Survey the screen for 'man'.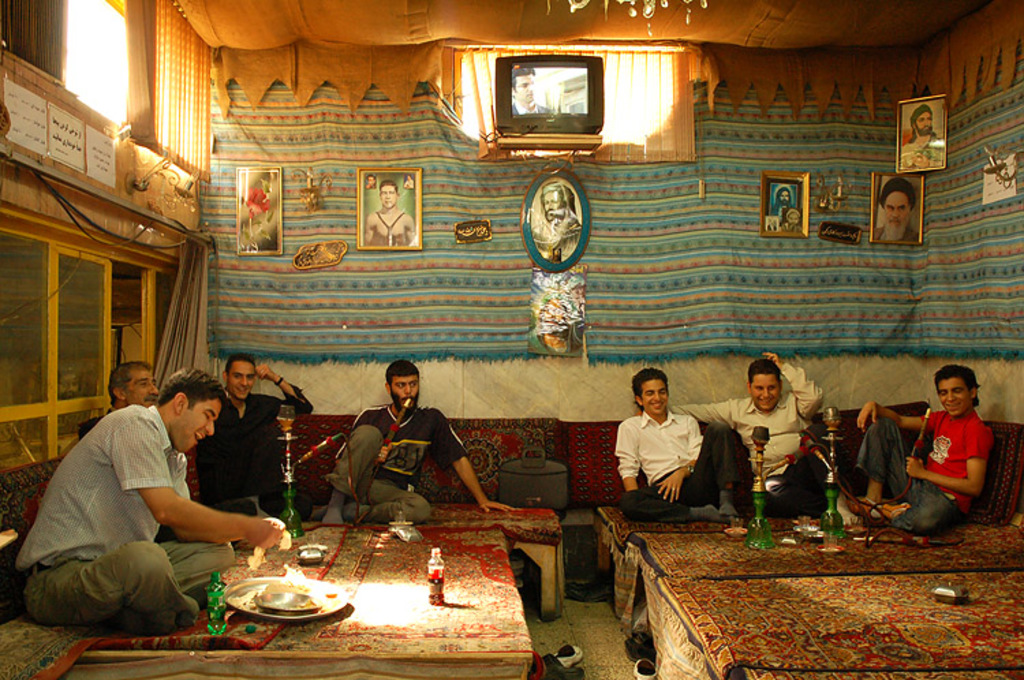
Survey found: 359,178,423,246.
